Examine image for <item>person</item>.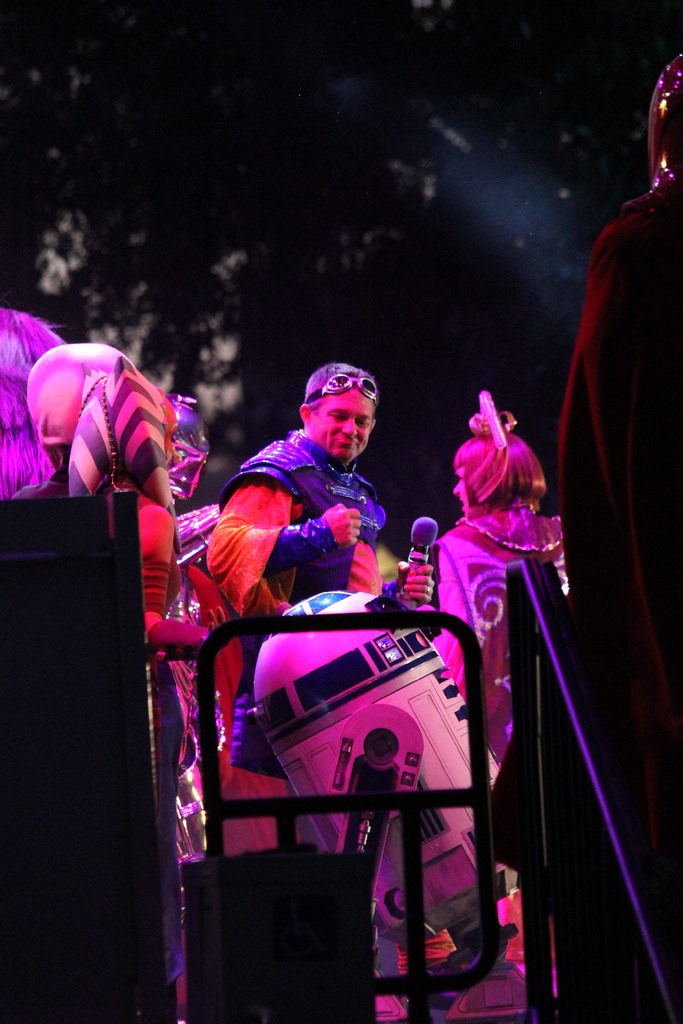
Examination result: select_region(67, 353, 226, 982).
